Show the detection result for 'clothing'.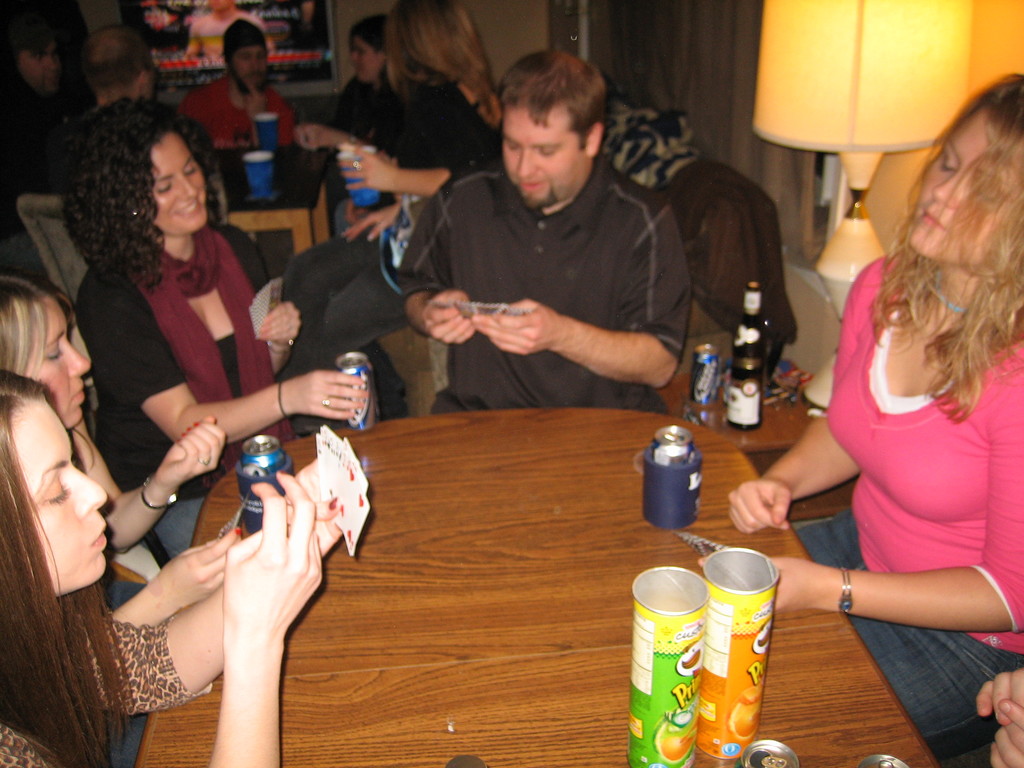
BBox(83, 208, 369, 556).
